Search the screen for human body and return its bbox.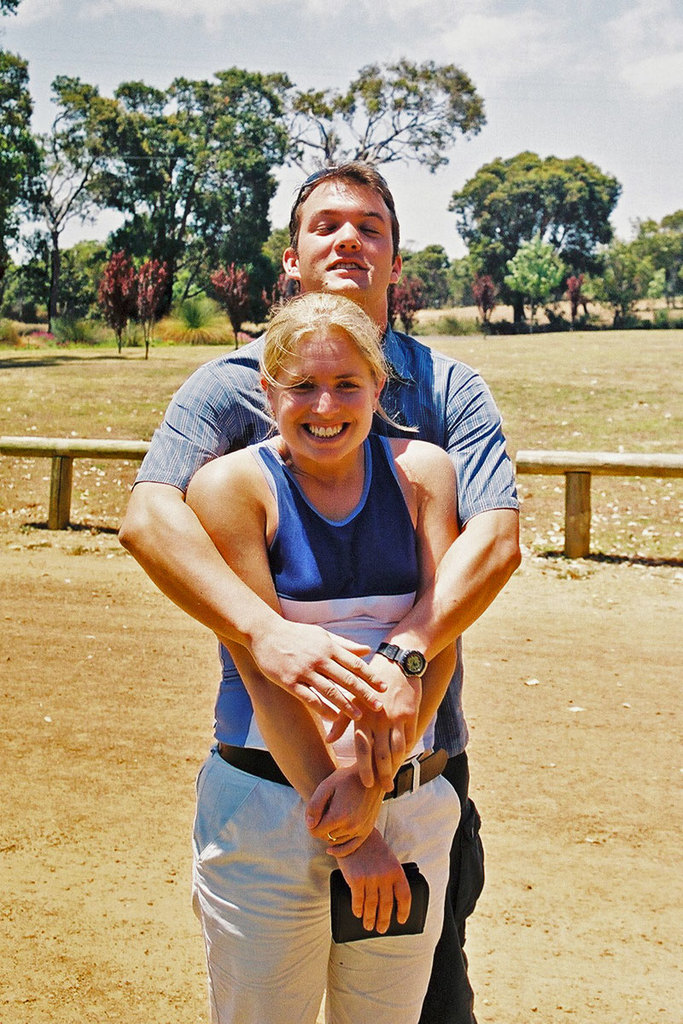
Found: Rect(116, 156, 524, 1023).
